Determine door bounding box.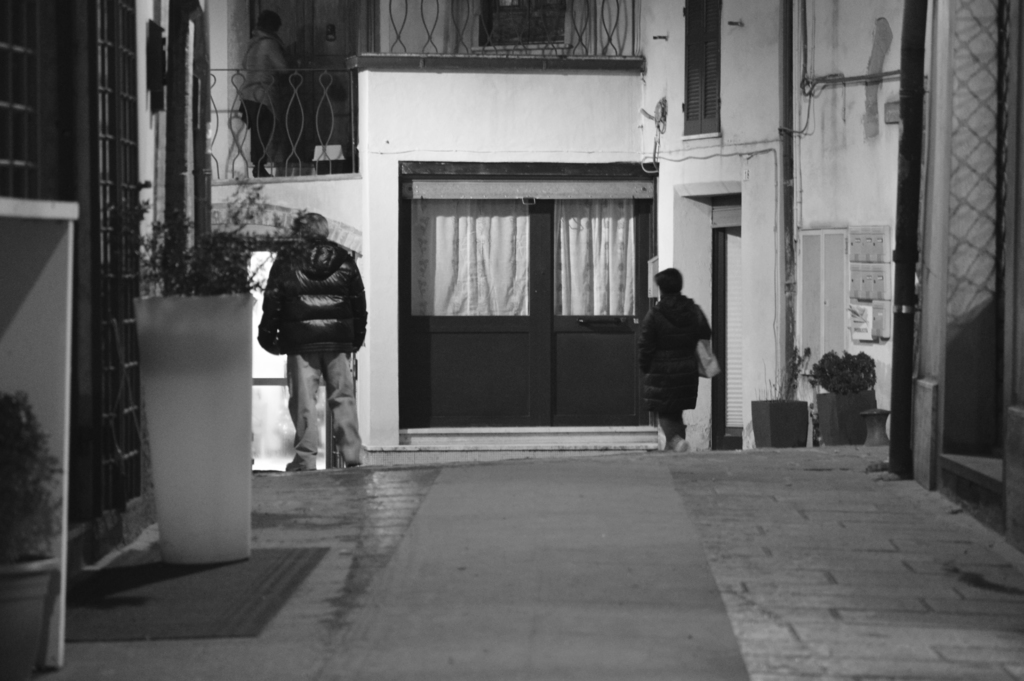
Determined: <bbox>395, 174, 656, 428</bbox>.
